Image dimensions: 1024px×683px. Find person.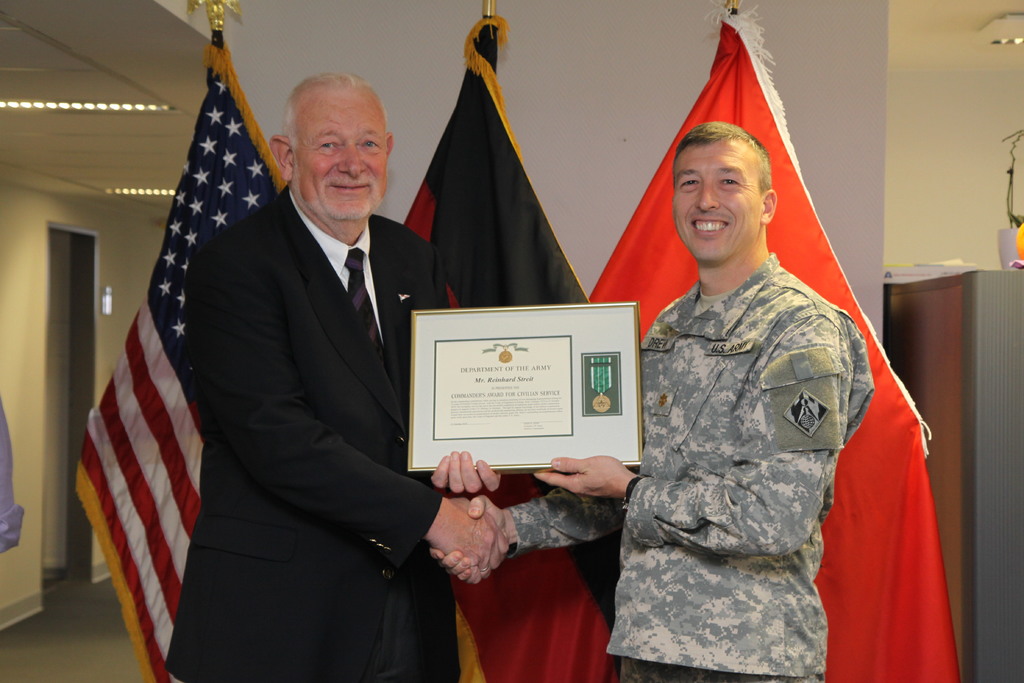
x1=164, y1=51, x2=445, y2=682.
